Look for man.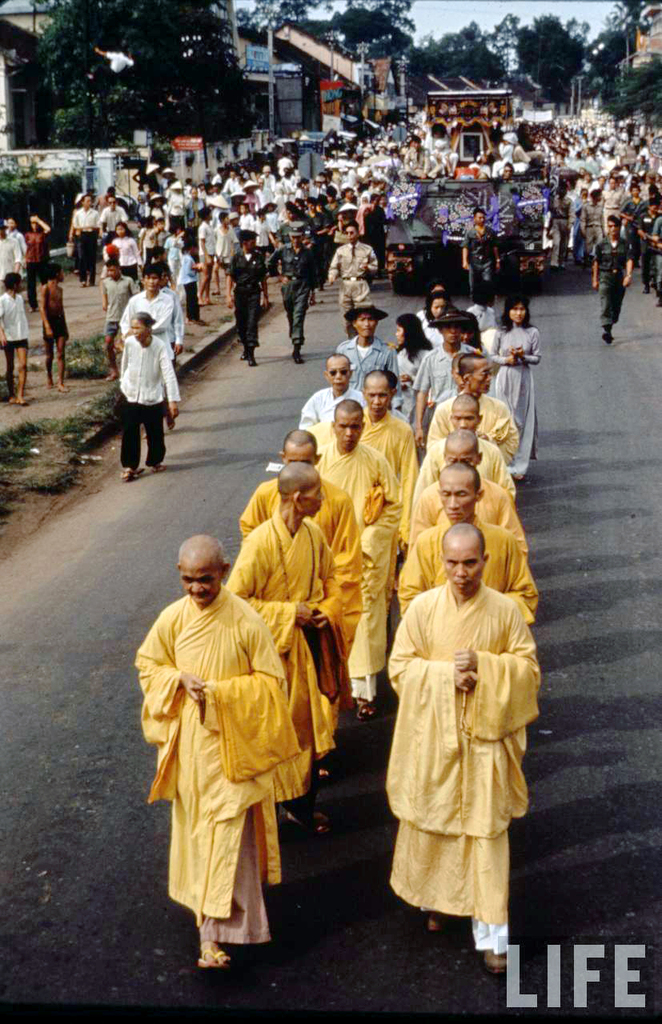
Found: (x1=641, y1=194, x2=661, y2=294).
